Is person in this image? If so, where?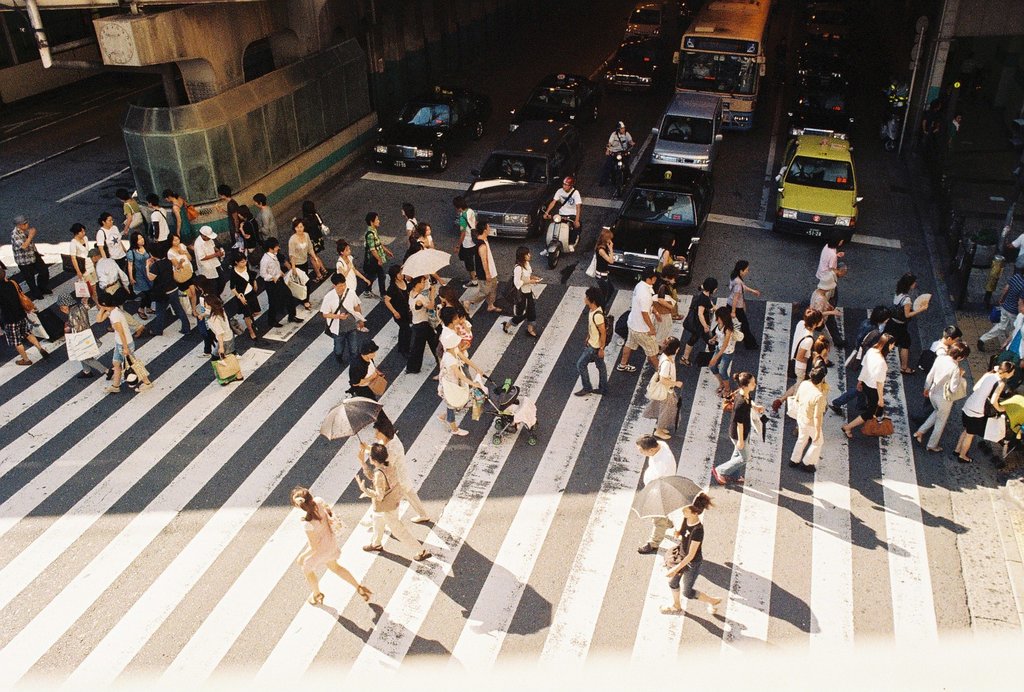
Yes, at l=503, t=245, r=542, b=337.
